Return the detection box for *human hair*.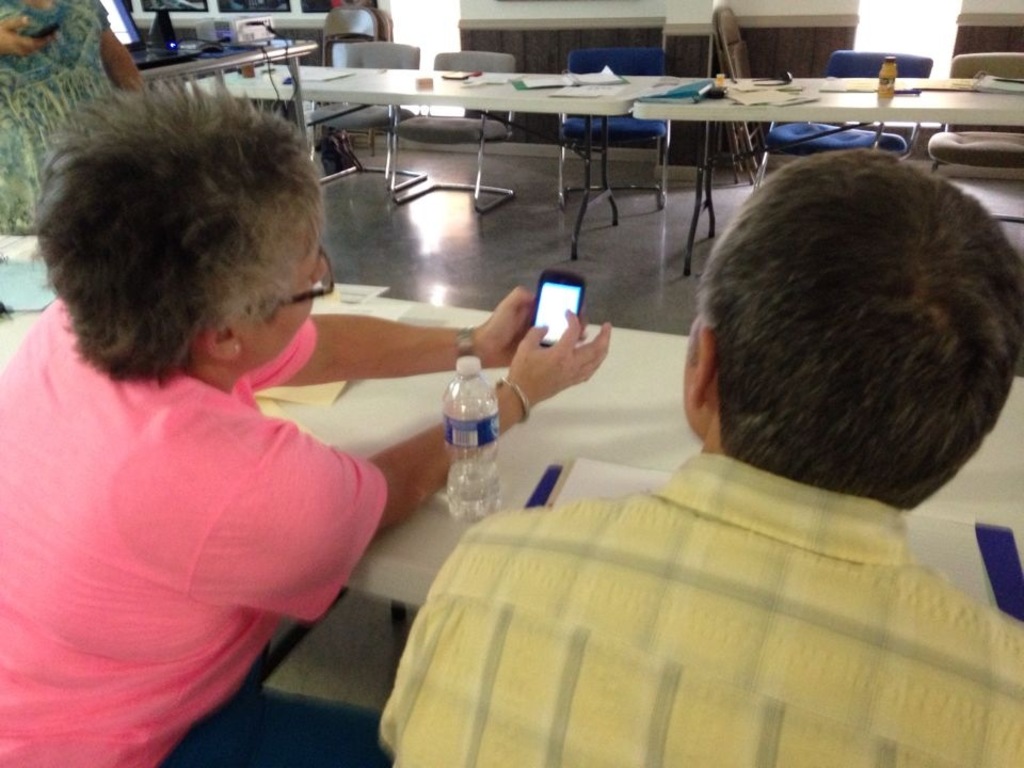
detection(20, 70, 329, 389).
